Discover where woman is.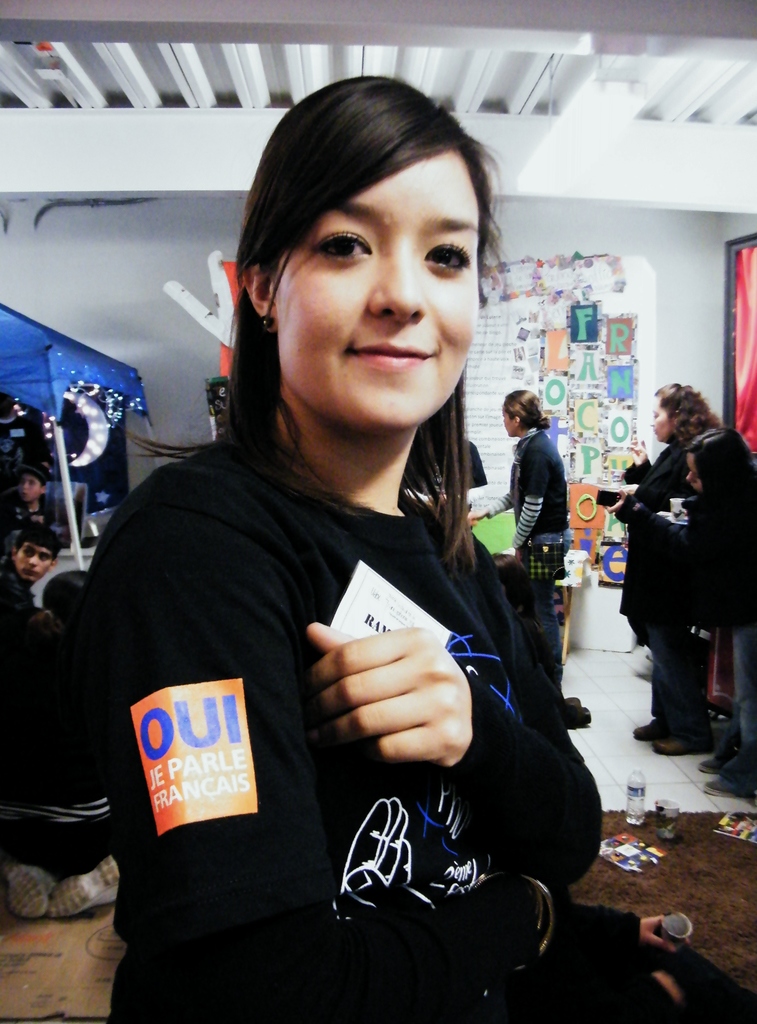
Discovered at left=495, top=553, right=590, bottom=728.
